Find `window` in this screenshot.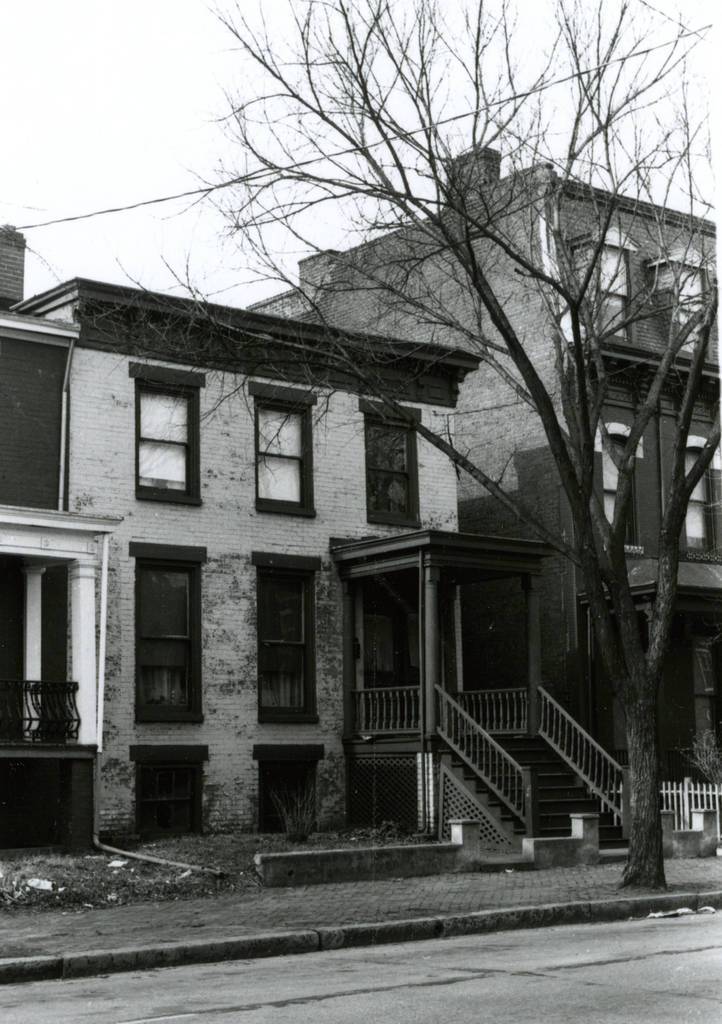
The bounding box for `window` is (left=120, top=372, right=199, bottom=505).
